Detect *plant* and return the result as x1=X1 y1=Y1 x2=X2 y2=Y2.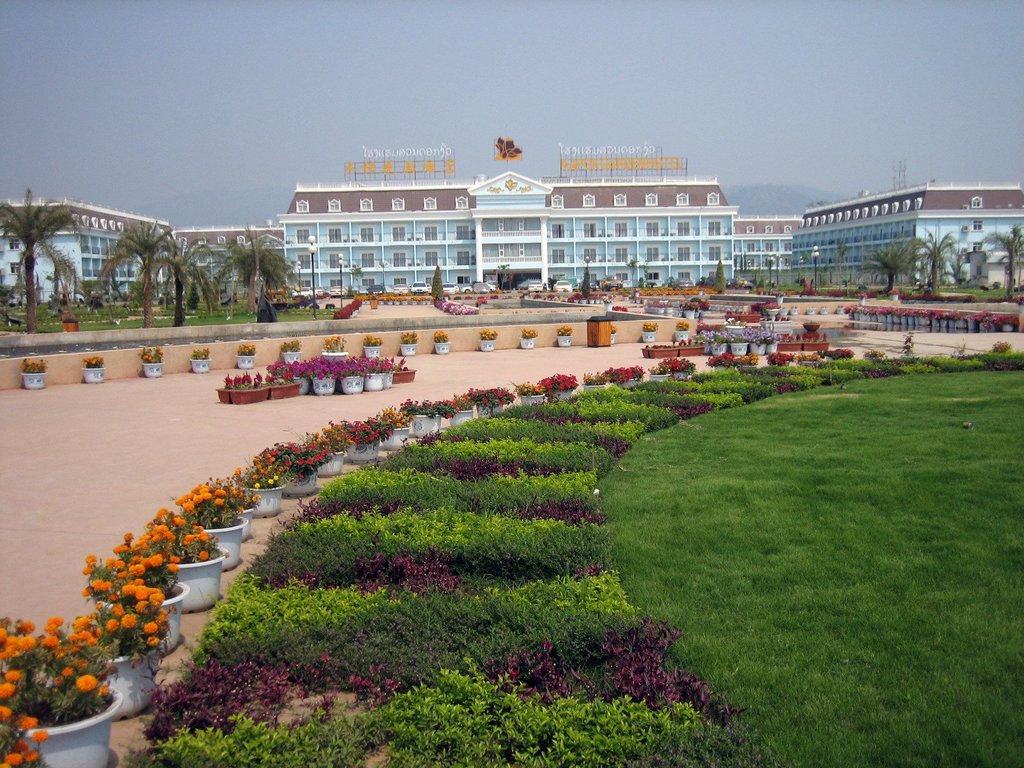
x1=694 y1=319 x2=714 y2=340.
